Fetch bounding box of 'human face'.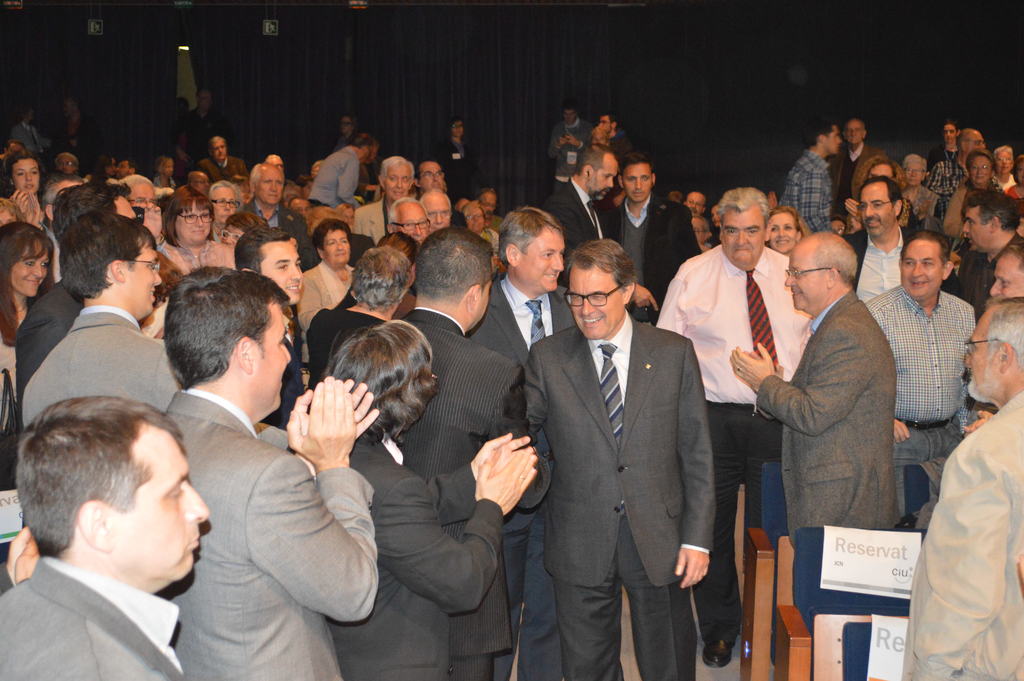
Bbox: bbox=[561, 271, 612, 341].
